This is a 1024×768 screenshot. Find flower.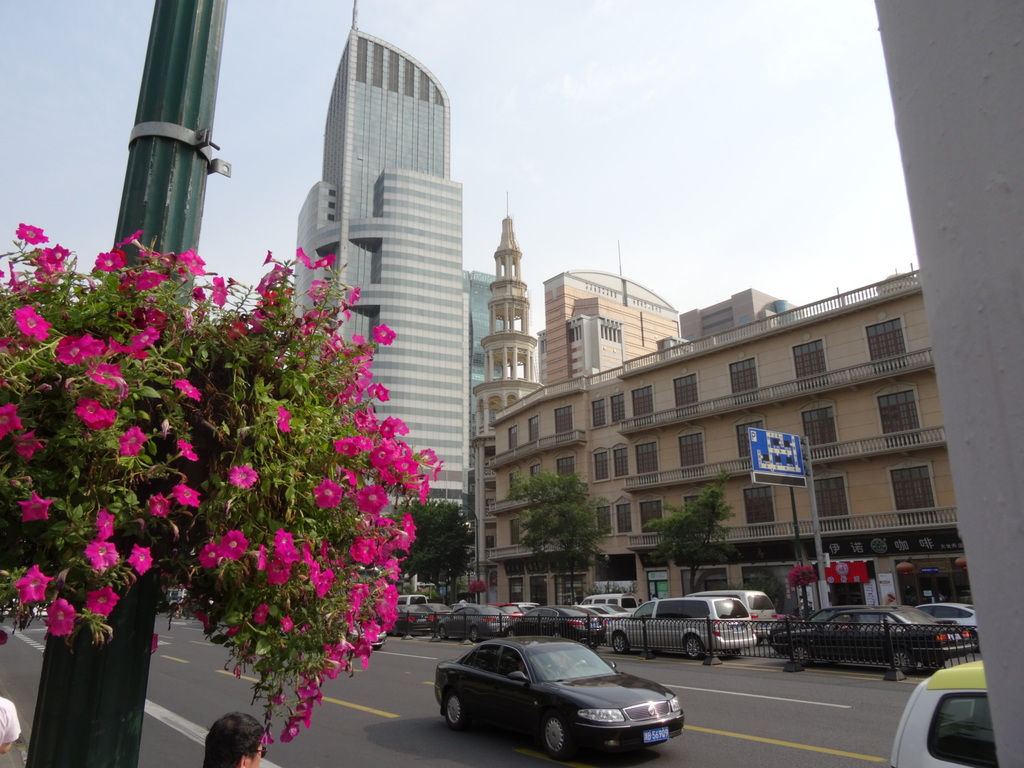
Bounding box: <box>229,277,240,288</box>.
